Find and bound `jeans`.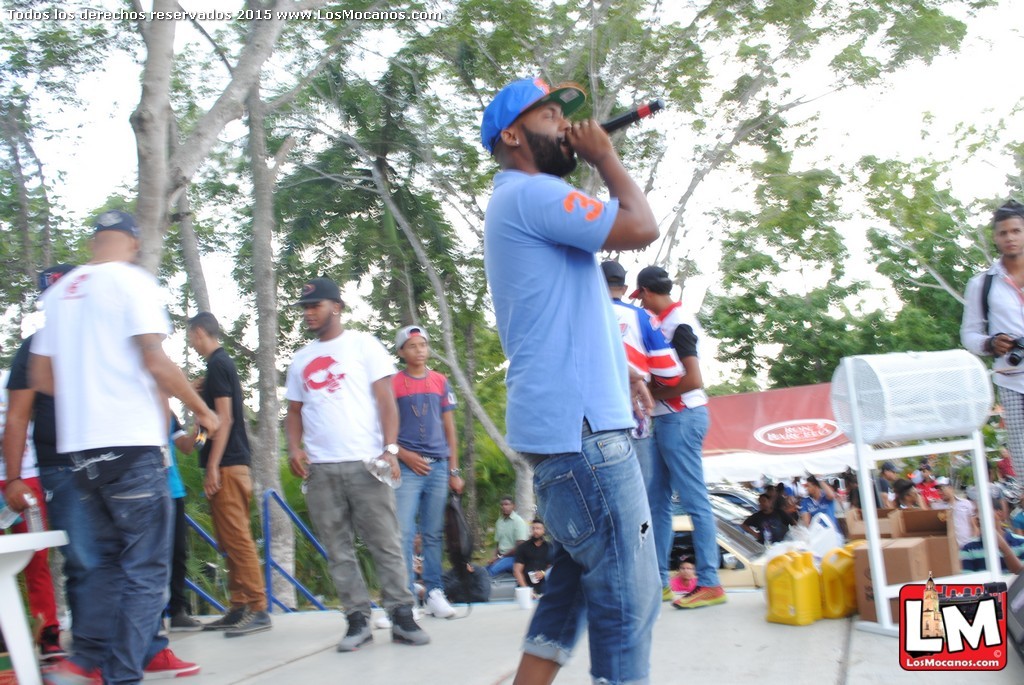
Bound: rect(520, 429, 660, 684).
